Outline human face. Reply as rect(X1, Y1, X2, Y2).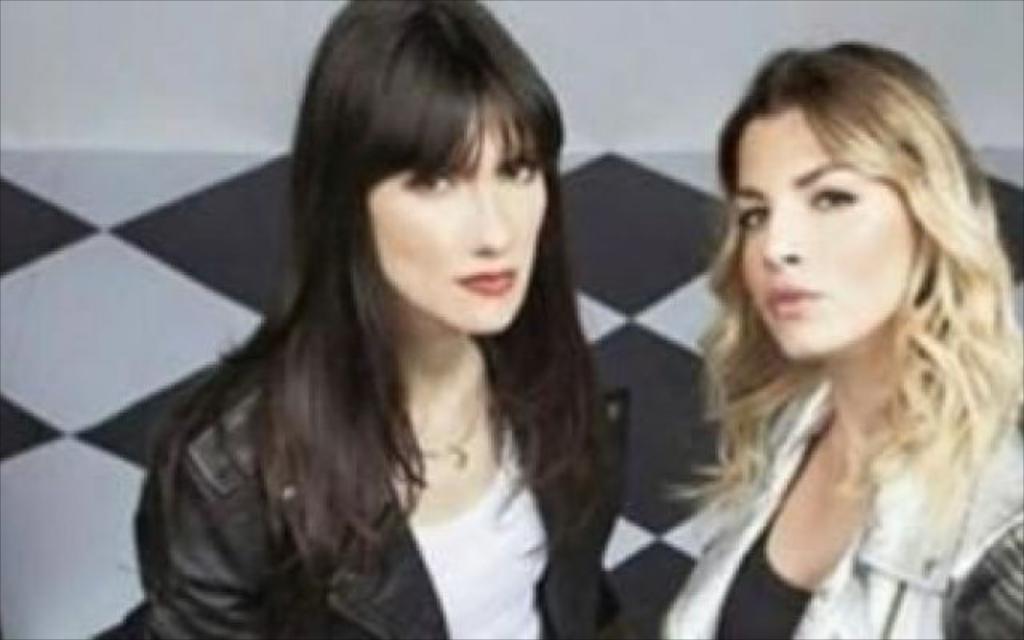
rect(736, 110, 912, 358).
